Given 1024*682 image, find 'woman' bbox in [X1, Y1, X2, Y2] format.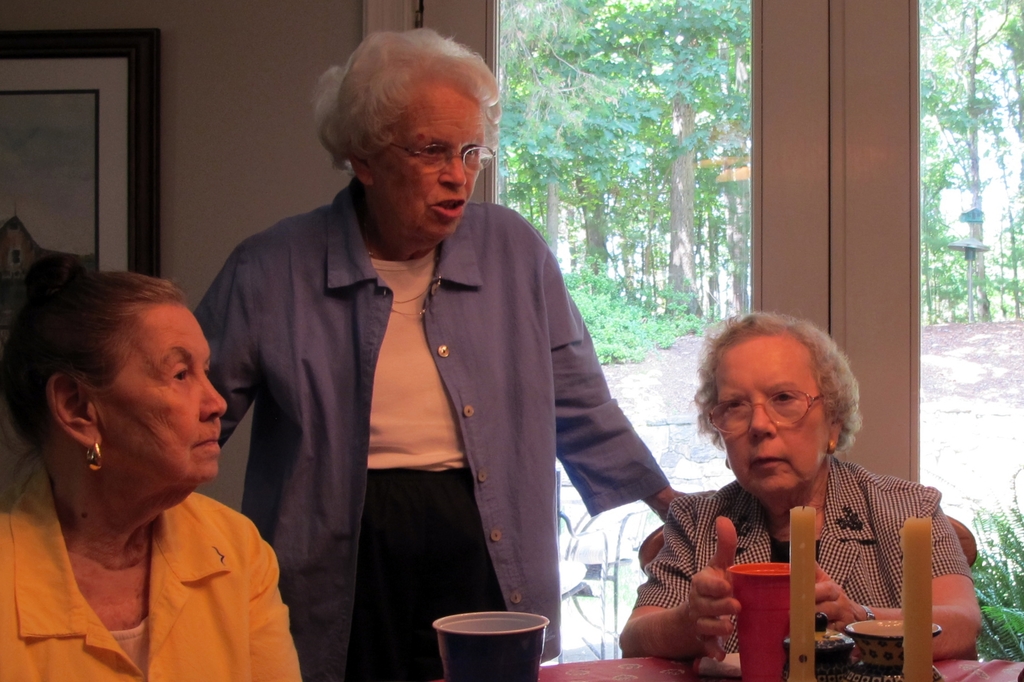
[1, 265, 307, 681].
